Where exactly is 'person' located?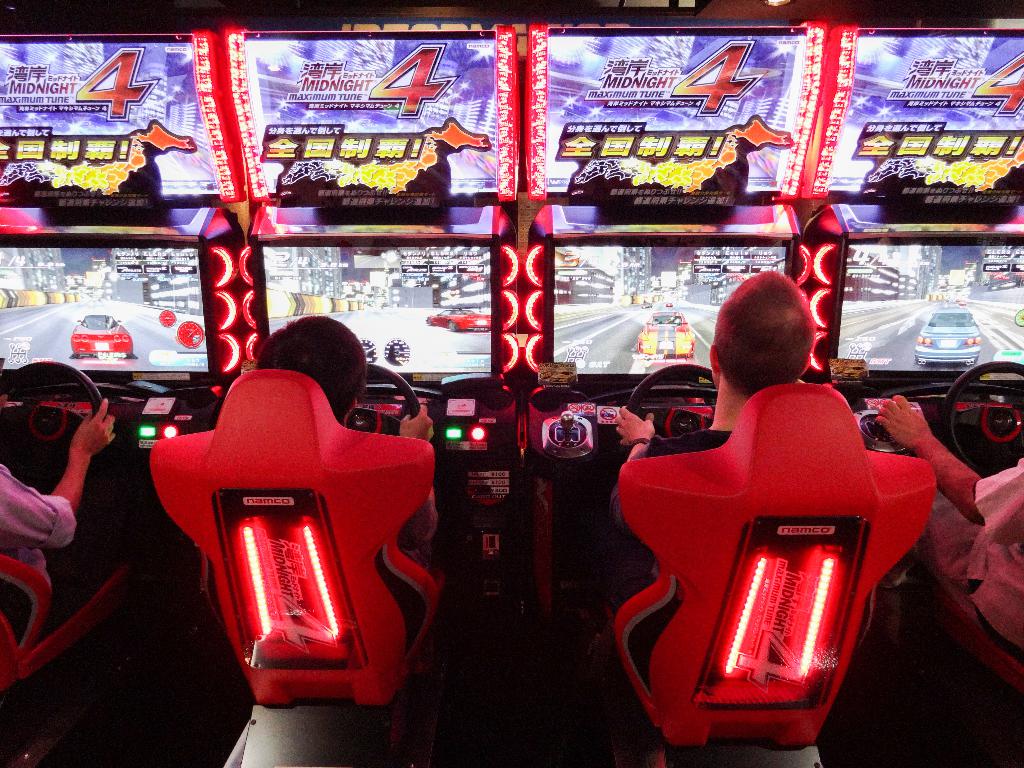
Its bounding box is <bbox>594, 269, 822, 671</bbox>.
